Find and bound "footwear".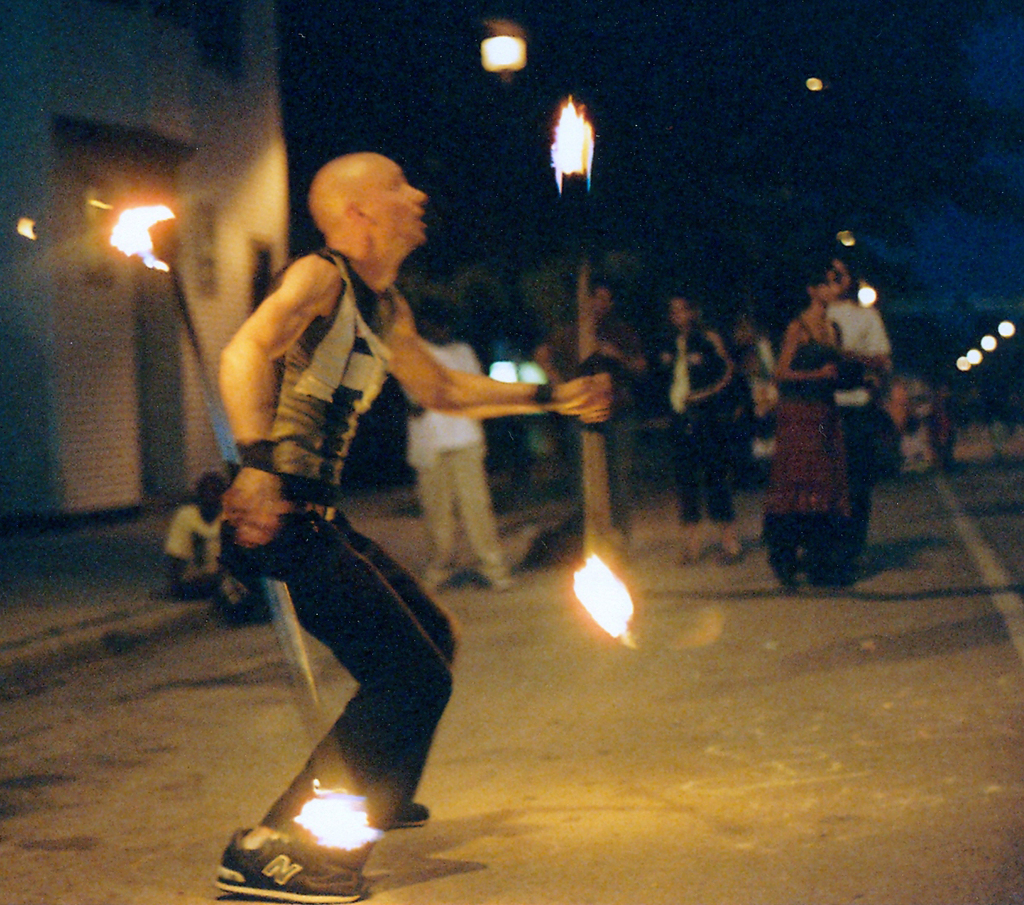
Bound: bbox=[211, 830, 366, 904].
